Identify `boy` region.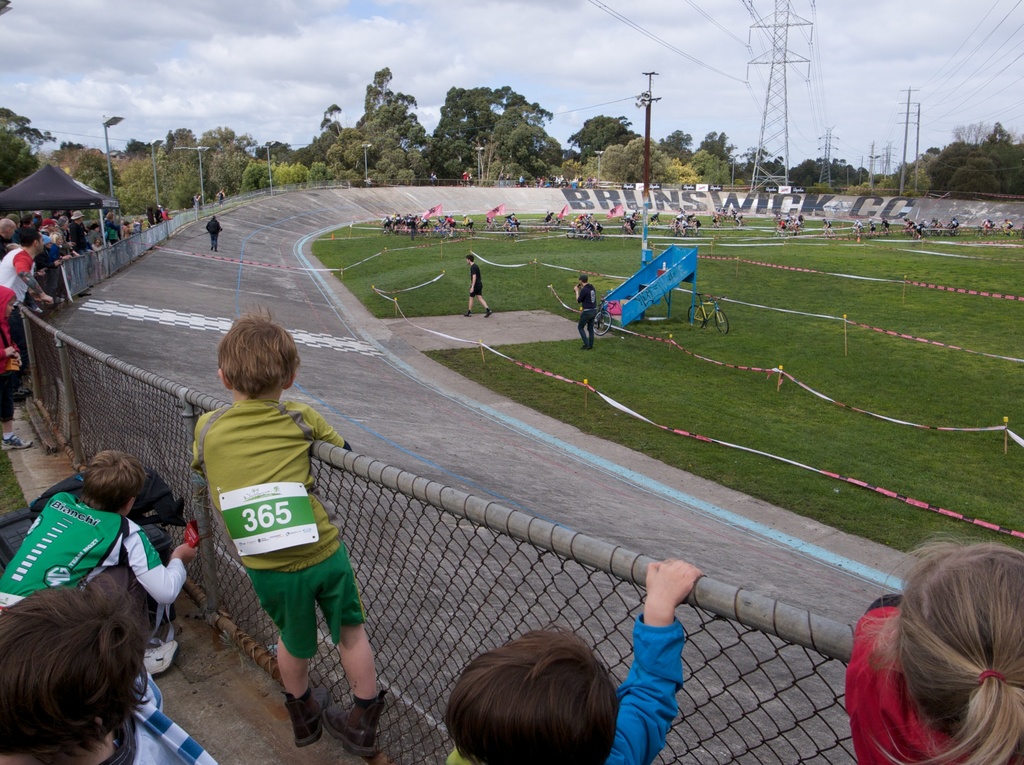
Region: BBox(441, 554, 701, 764).
